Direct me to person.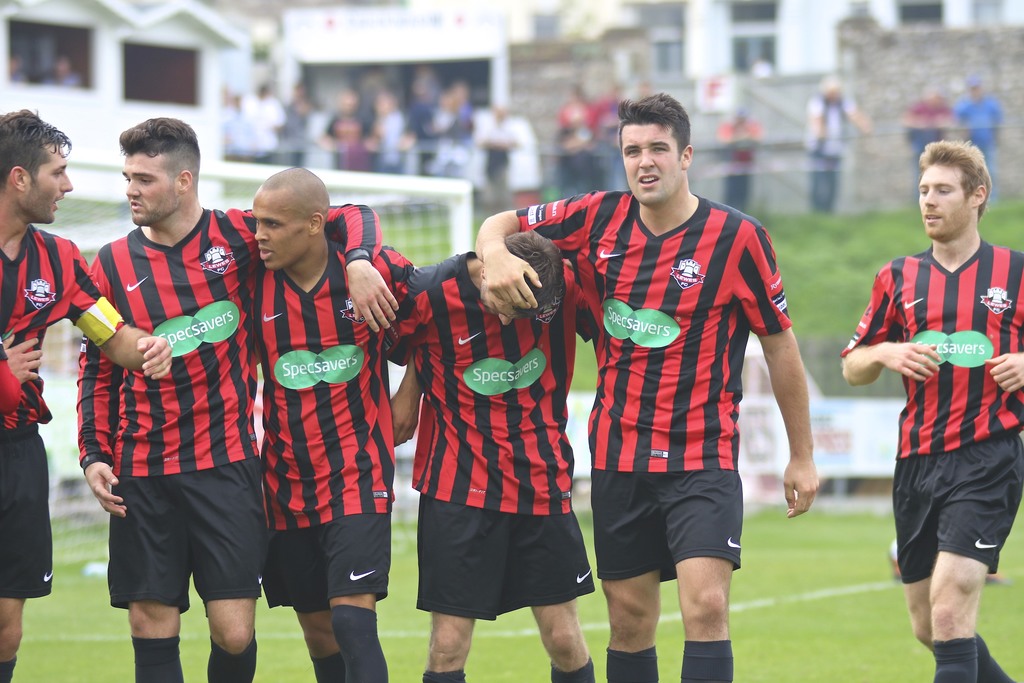
Direction: [382, 228, 608, 682].
